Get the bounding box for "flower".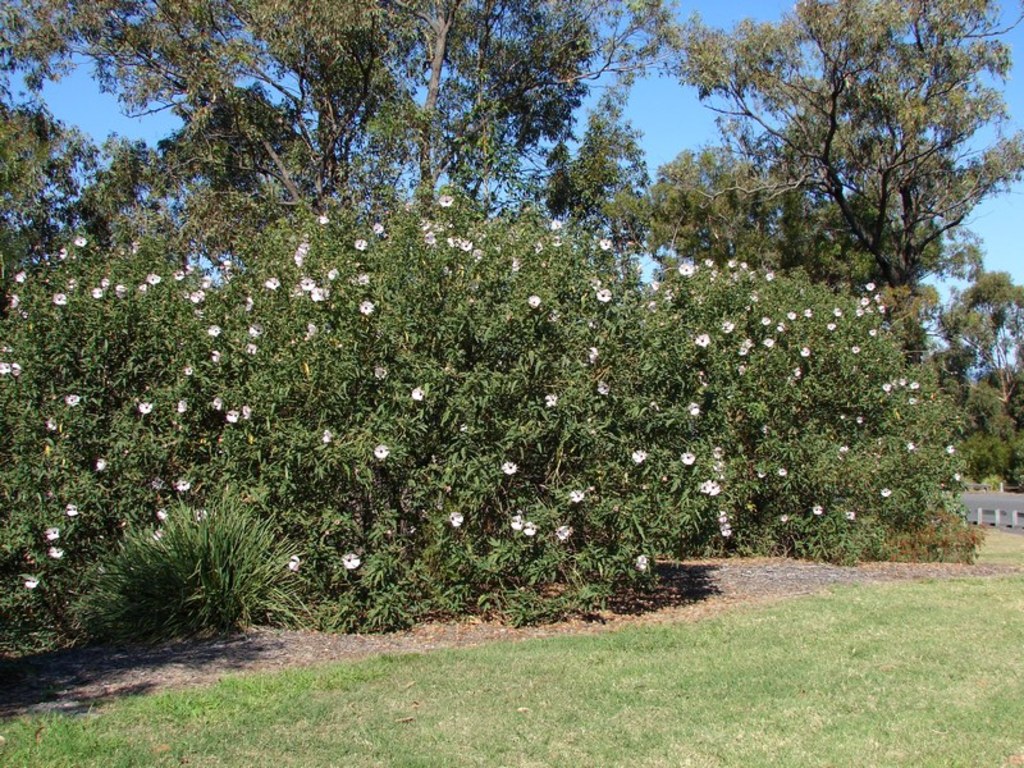
locate(355, 300, 376, 319).
